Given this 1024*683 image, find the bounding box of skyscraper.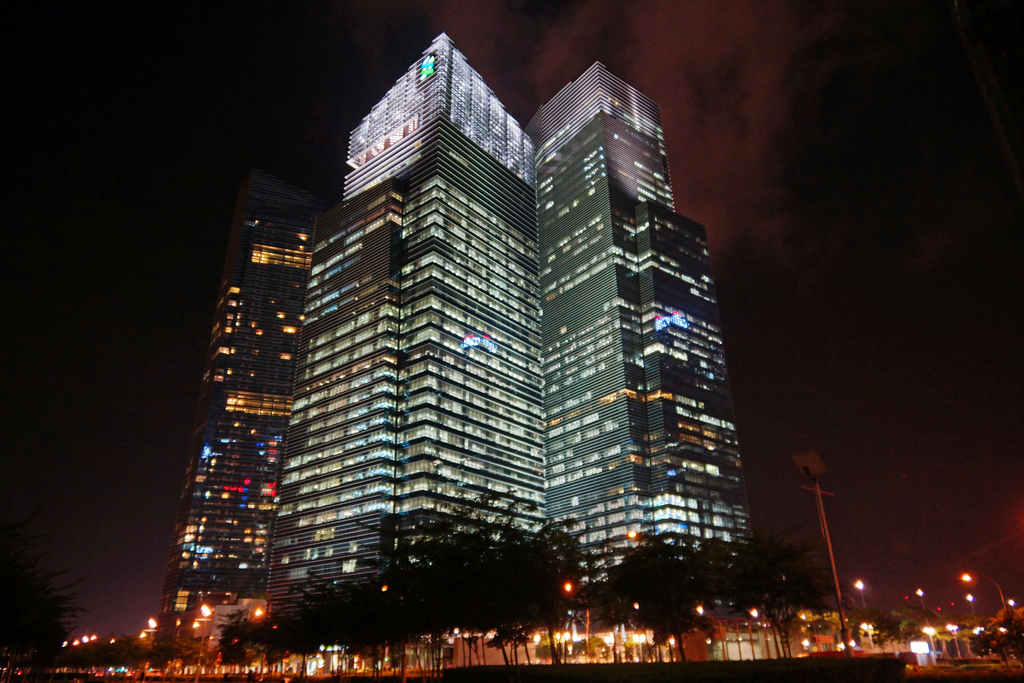
crop(148, 188, 339, 664).
